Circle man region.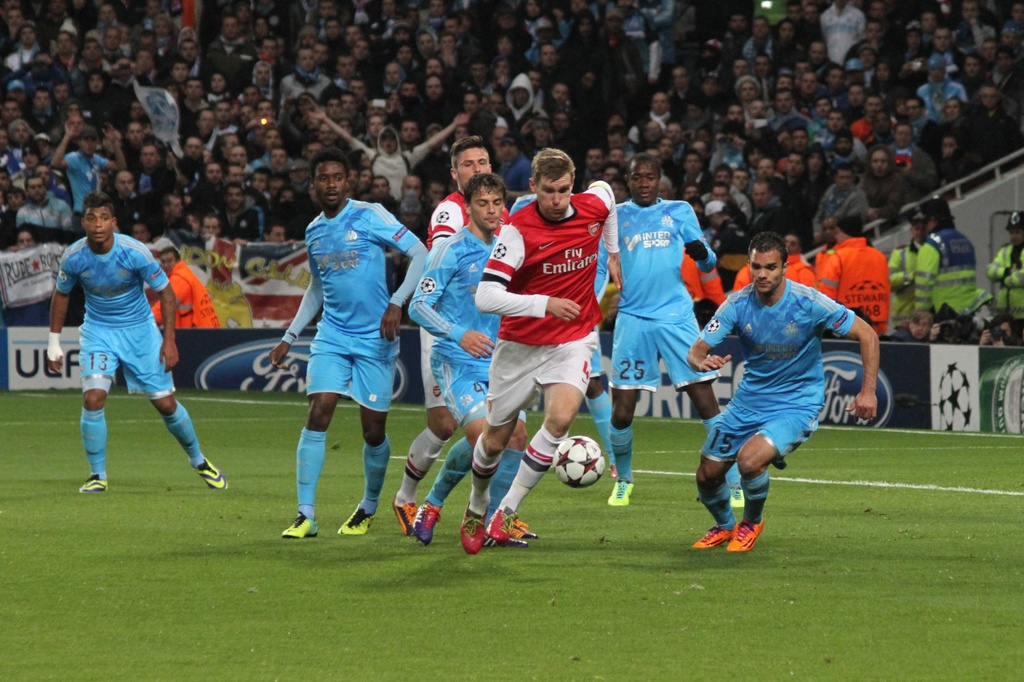
Region: [815, 161, 872, 229].
